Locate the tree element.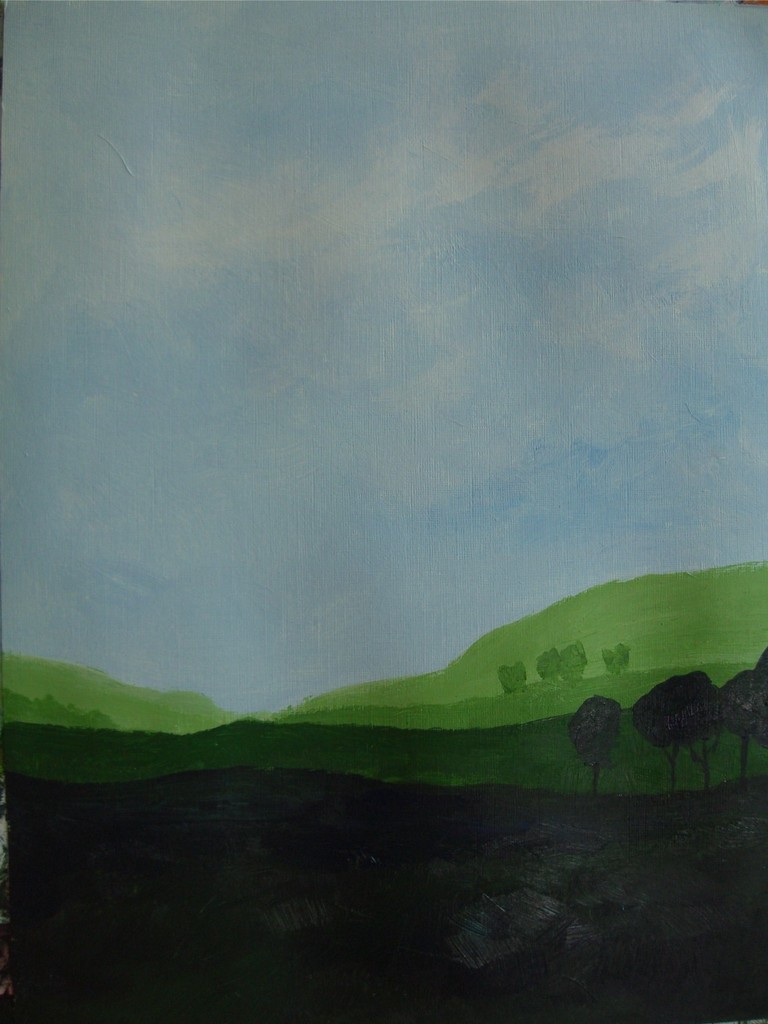
Element bbox: left=539, top=648, right=562, bottom=685.
